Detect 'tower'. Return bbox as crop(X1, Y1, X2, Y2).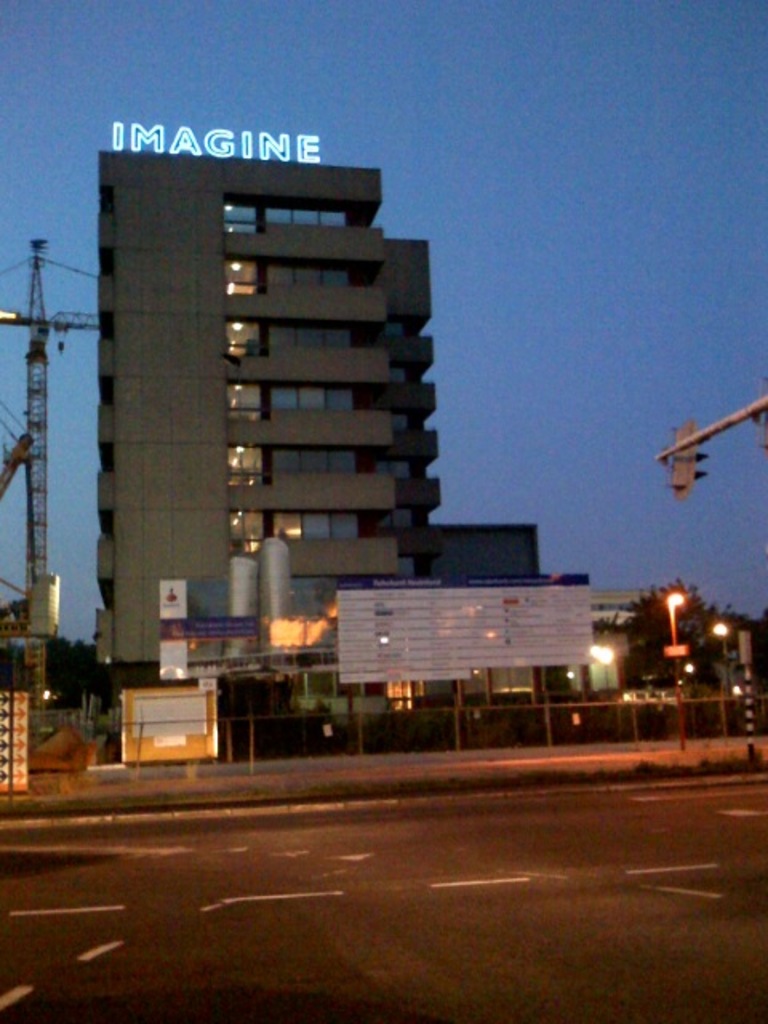
crop(62, 131, 482, 627).
